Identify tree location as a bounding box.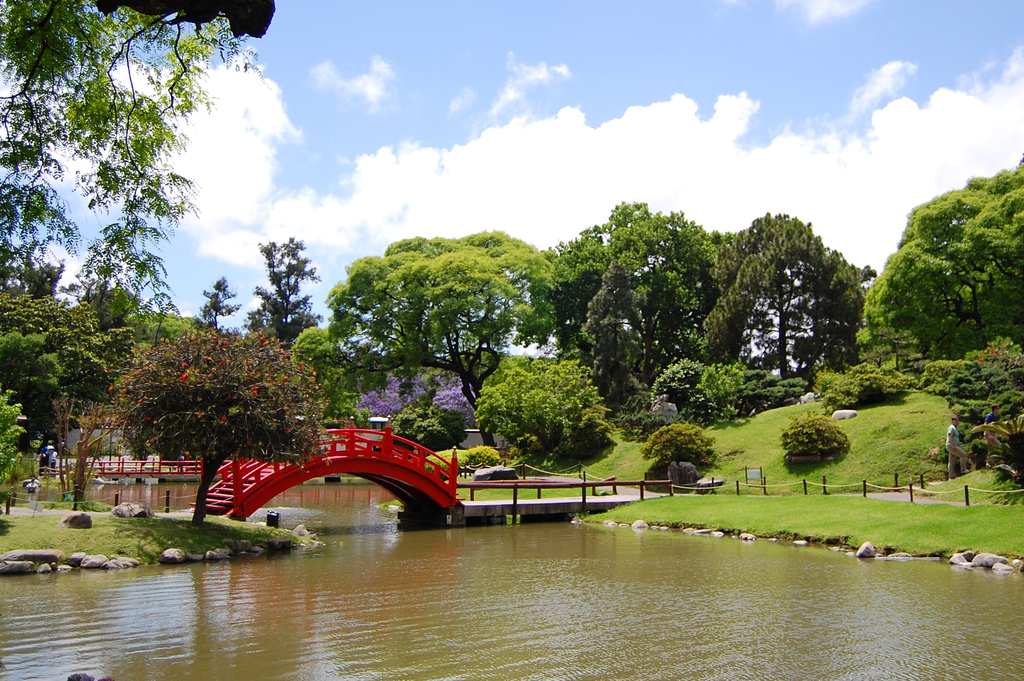
(535, 193, 724, 412).
